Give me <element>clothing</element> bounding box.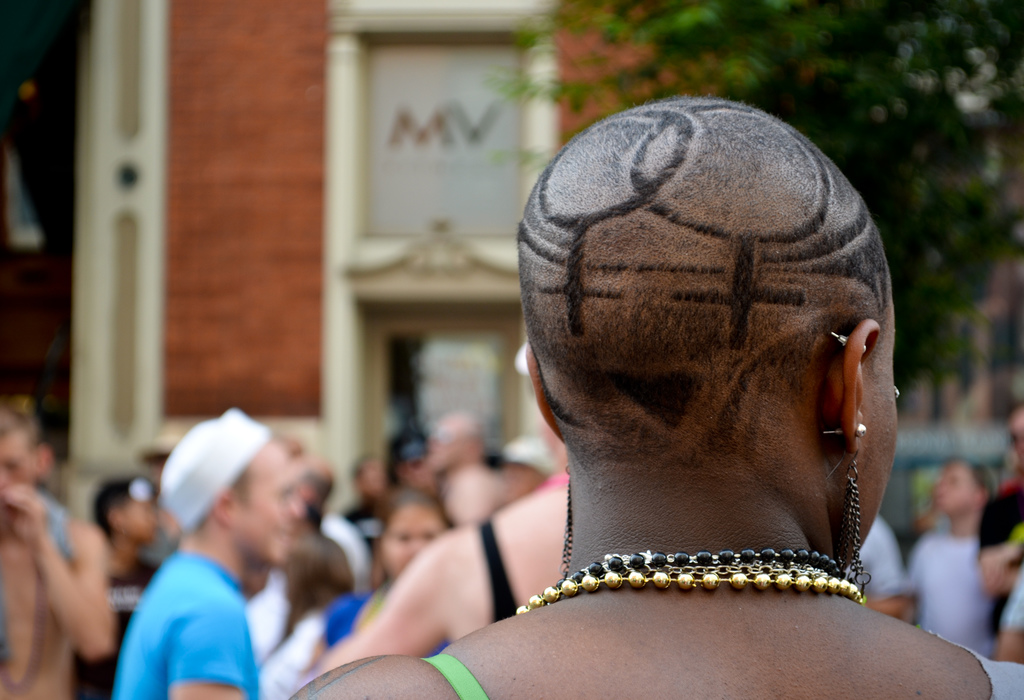
<box>322,585,381,645</box>.
